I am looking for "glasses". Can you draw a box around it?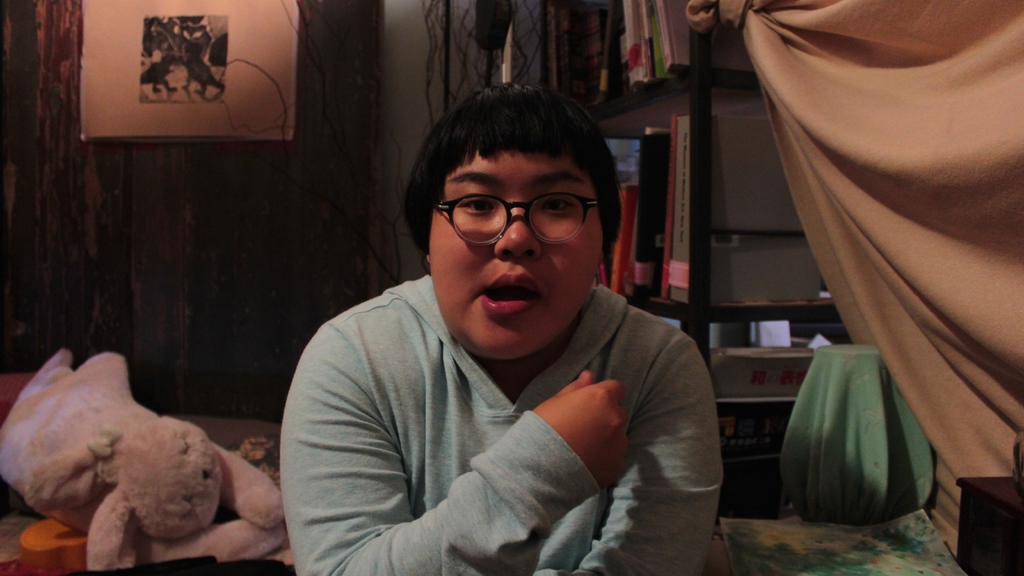
Sure, the bounding box is 420:179:607:244.
